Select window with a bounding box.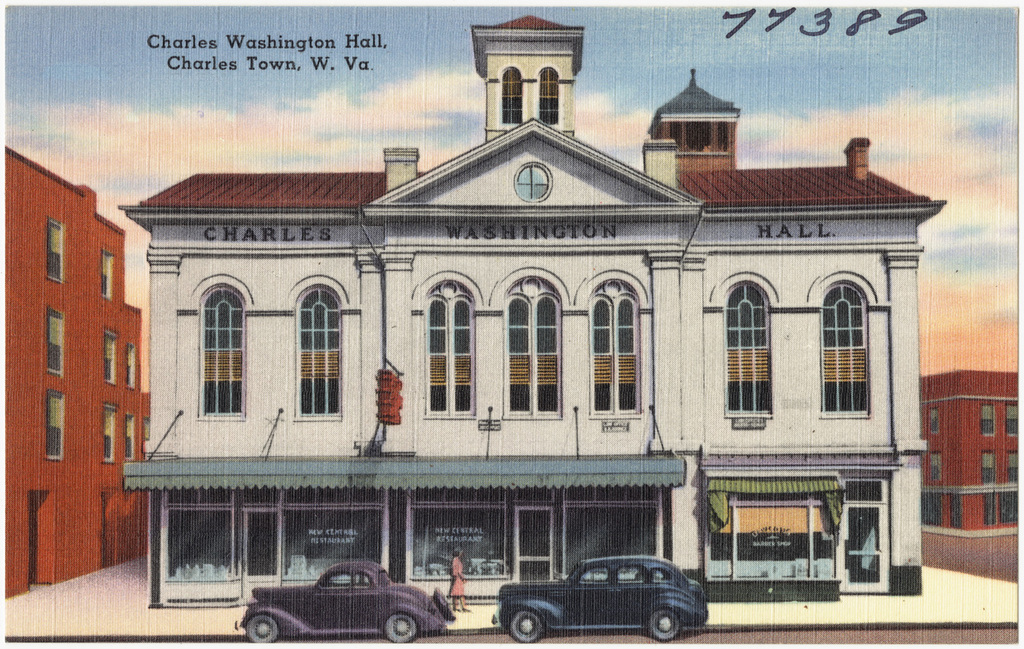
x1=200 y1=284 x2=244 y2=419.
